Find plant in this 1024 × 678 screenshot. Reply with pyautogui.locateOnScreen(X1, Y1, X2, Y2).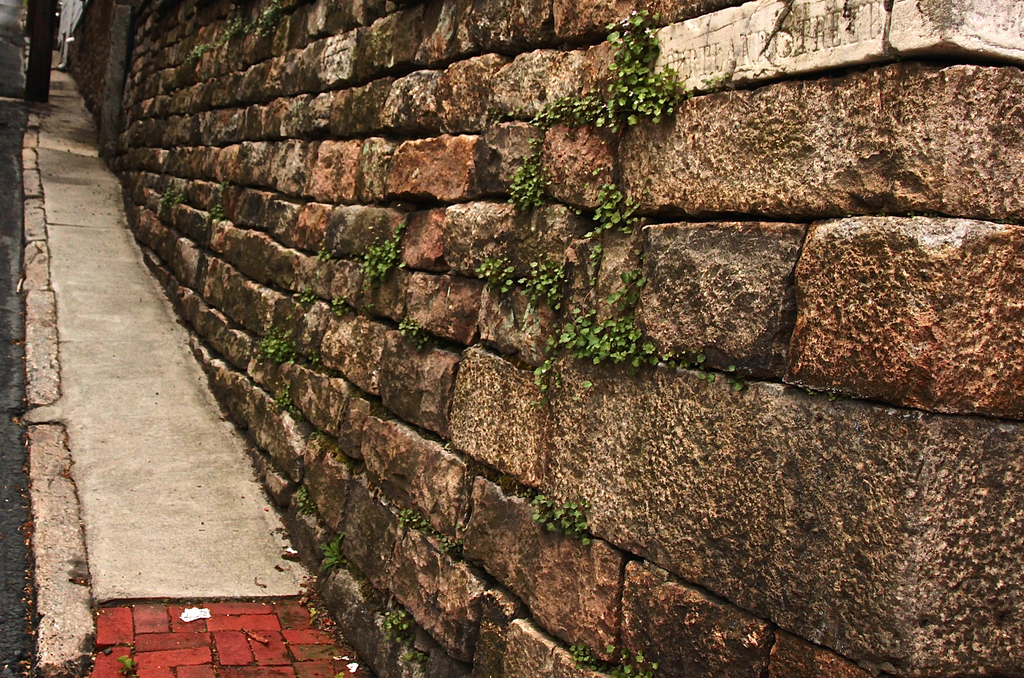
pyautogui.locateOnScreen(152, 180, 182, 213).
